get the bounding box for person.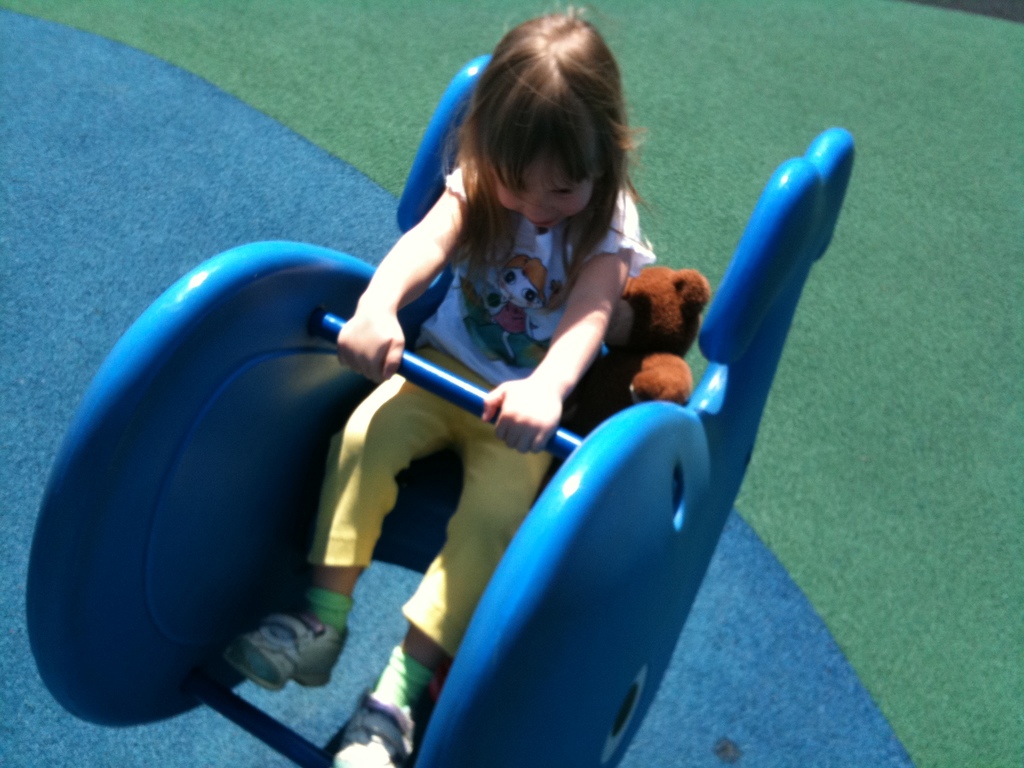
(223, 1, 655, 767).
